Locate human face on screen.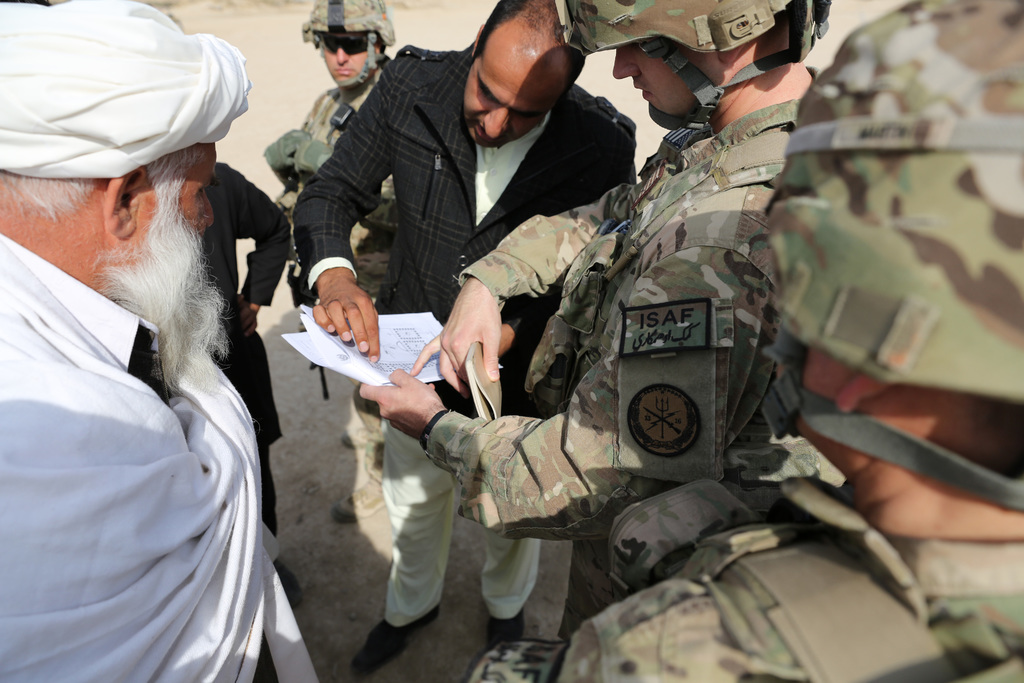
On screen at 138:140:220:268.
